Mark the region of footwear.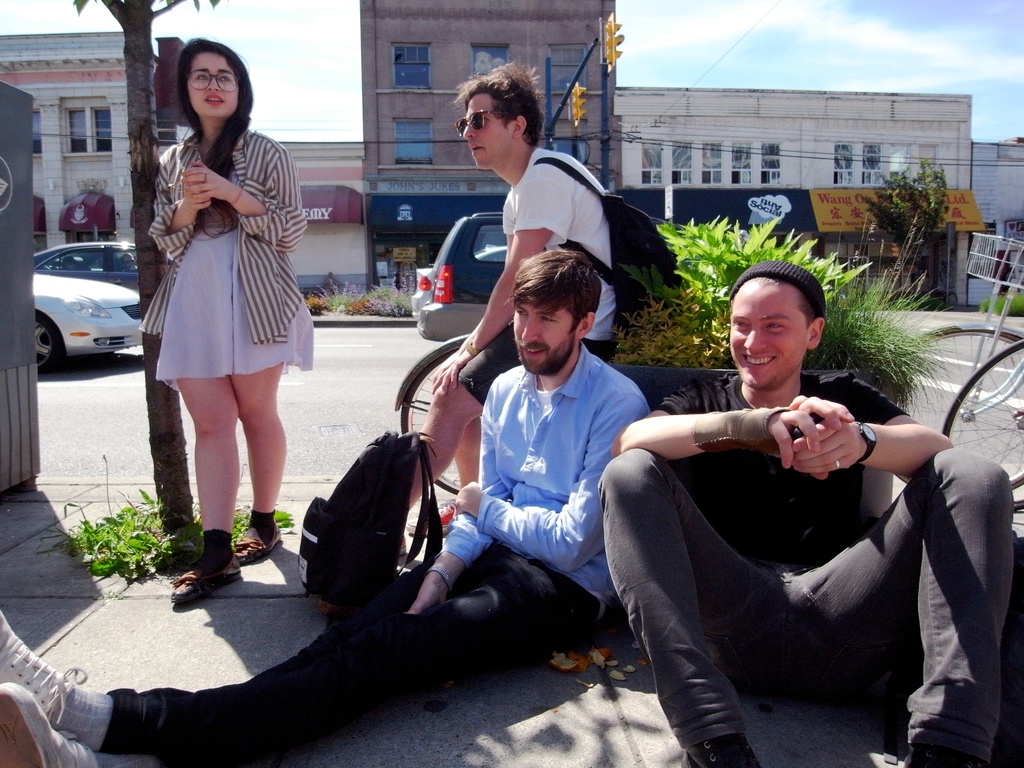
Region: x1=881 y1=746 x2=993 y2=767.
